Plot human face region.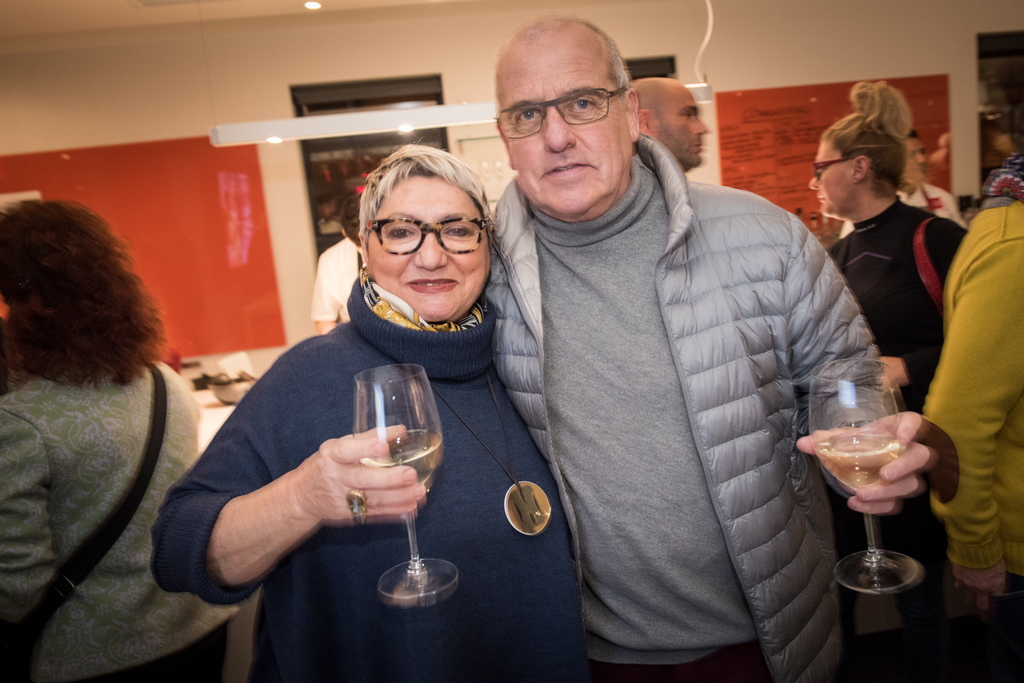
Plotted at x1=367 y1=171 x2=492 y2=314.
